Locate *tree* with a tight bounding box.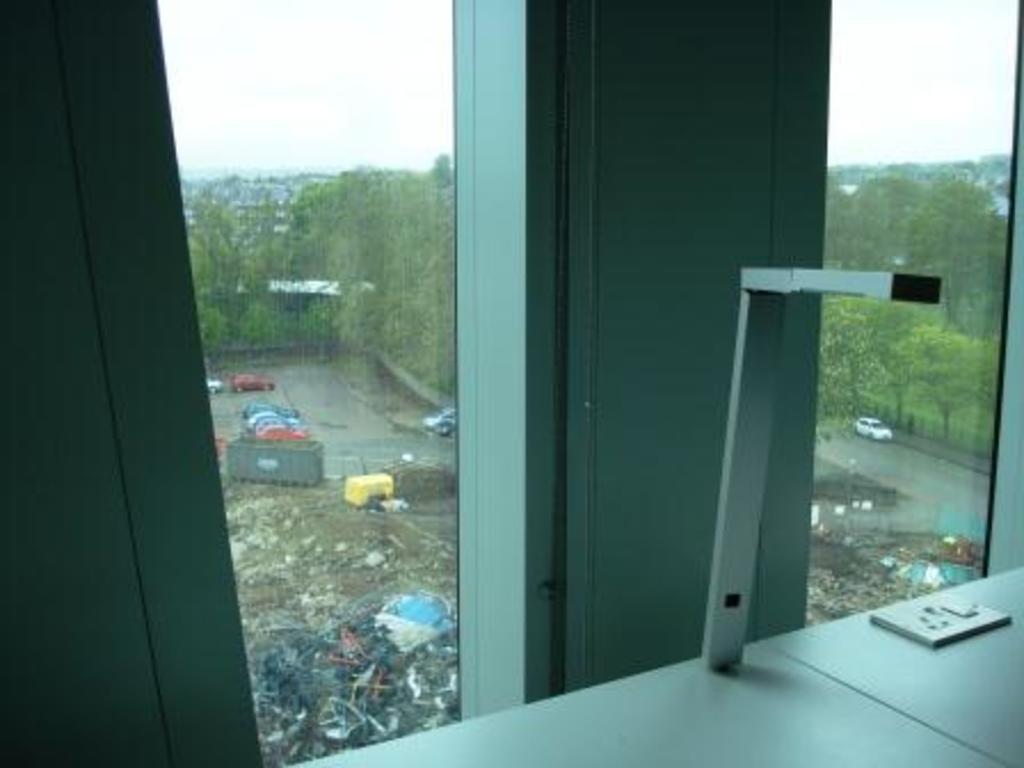
Rect(299, 146, 455, 414).
